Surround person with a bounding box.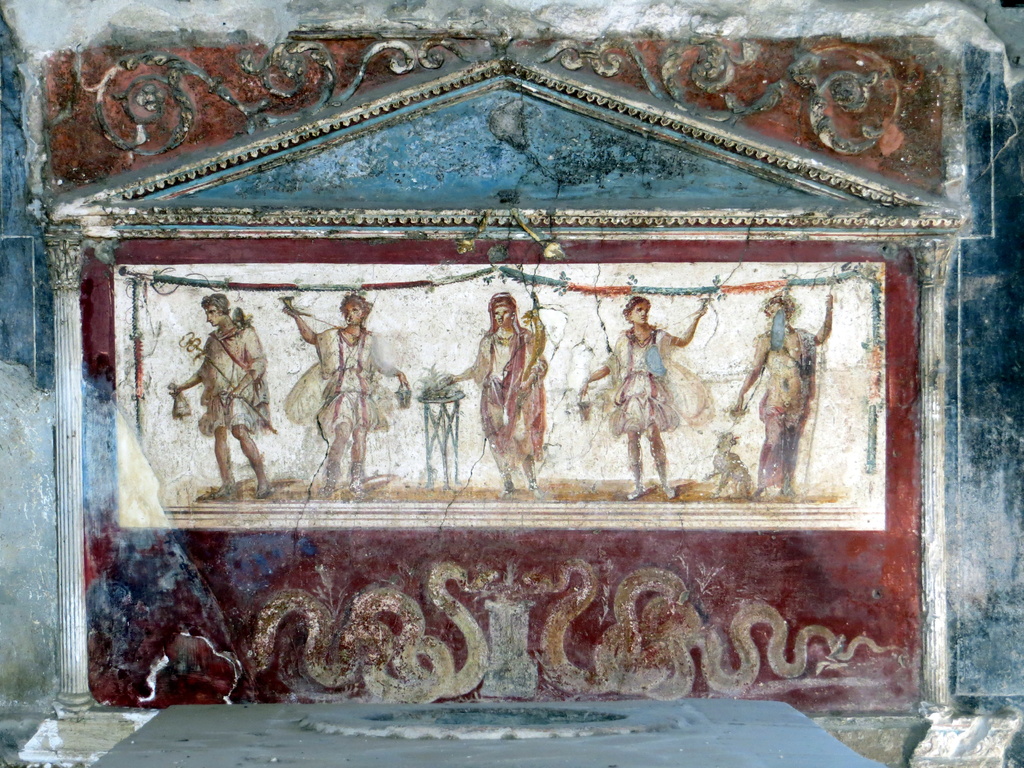
284/292/416/490.
